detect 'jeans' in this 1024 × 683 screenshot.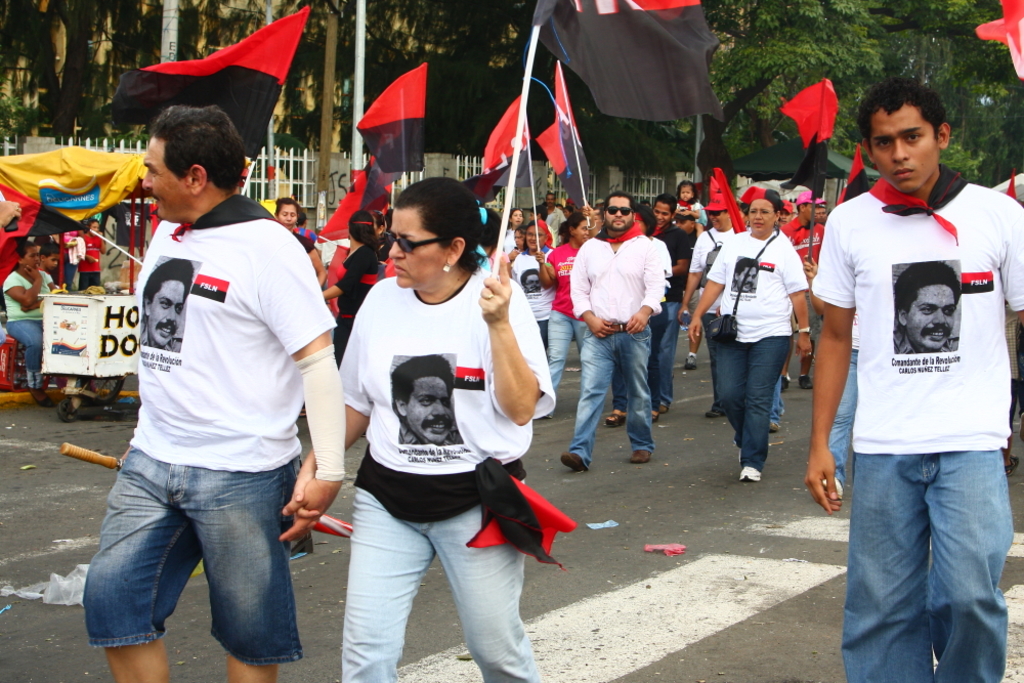
Detection: select_region(828, 352, 855, 476).
